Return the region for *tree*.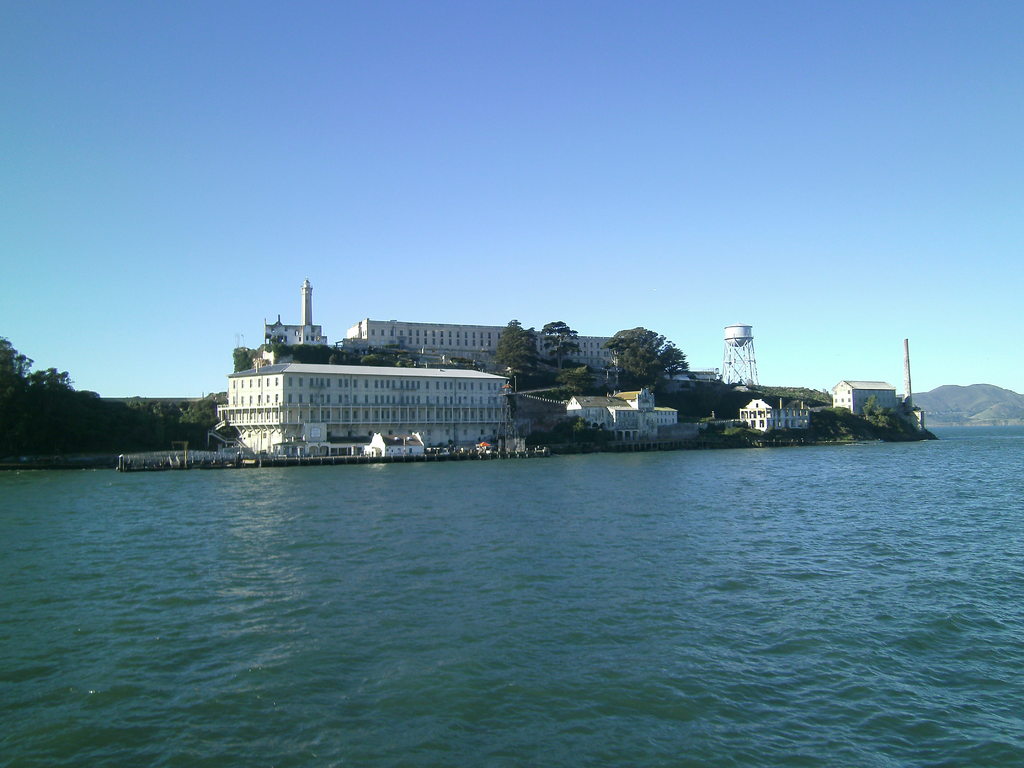
(left=493, top=311, right=543, bottom=388).
